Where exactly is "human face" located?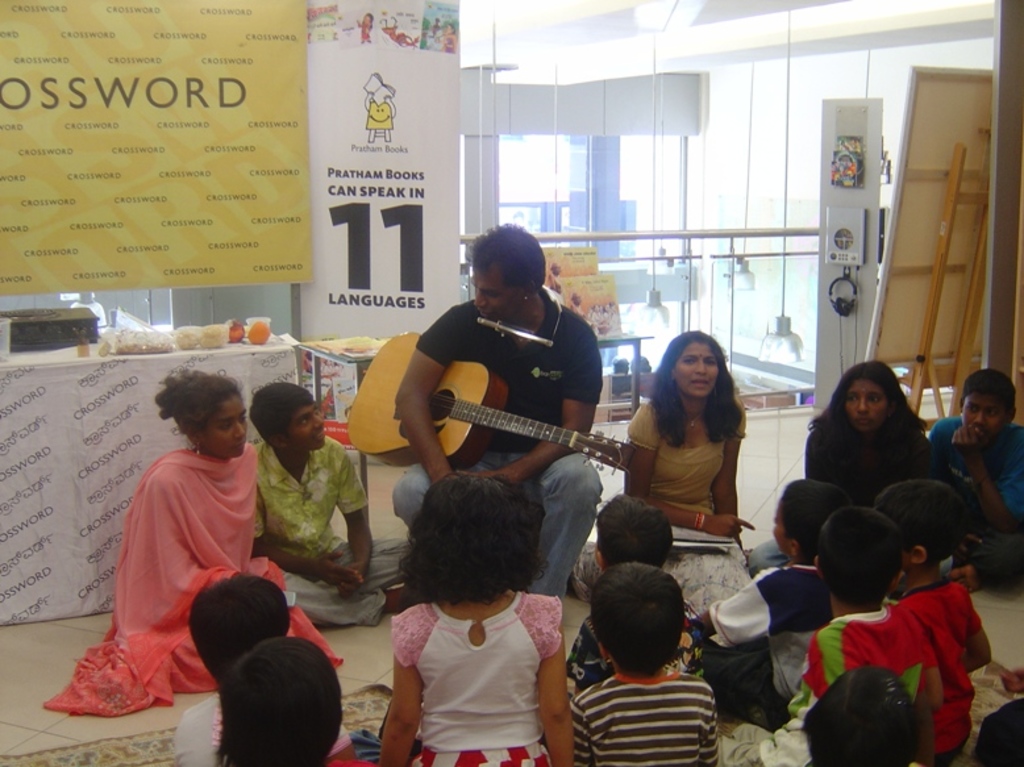
Its bounding box is region(286, 400, 325, 446).
